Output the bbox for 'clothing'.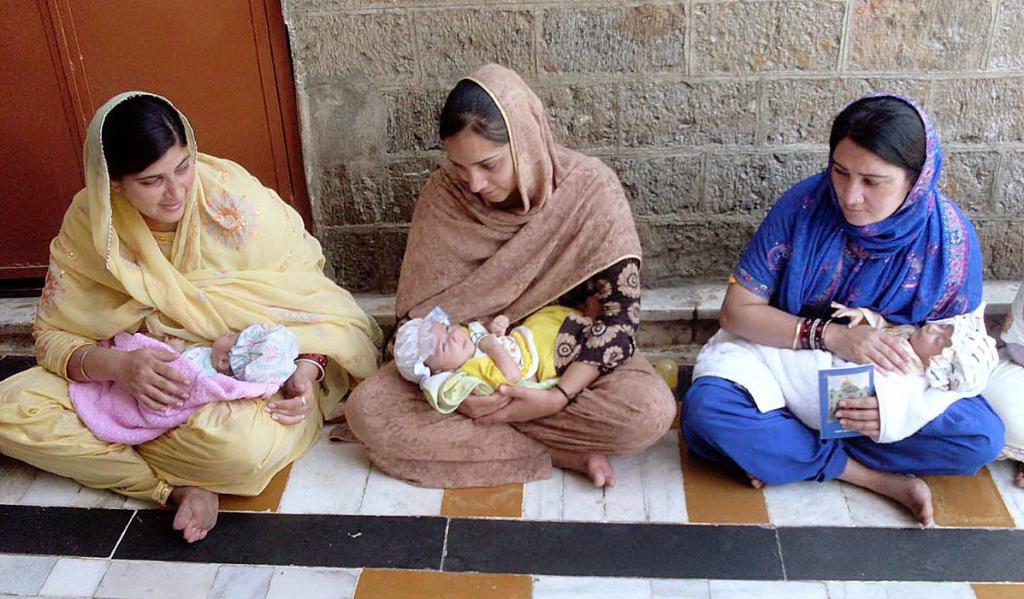
rect(343, 62, 683, 488).
